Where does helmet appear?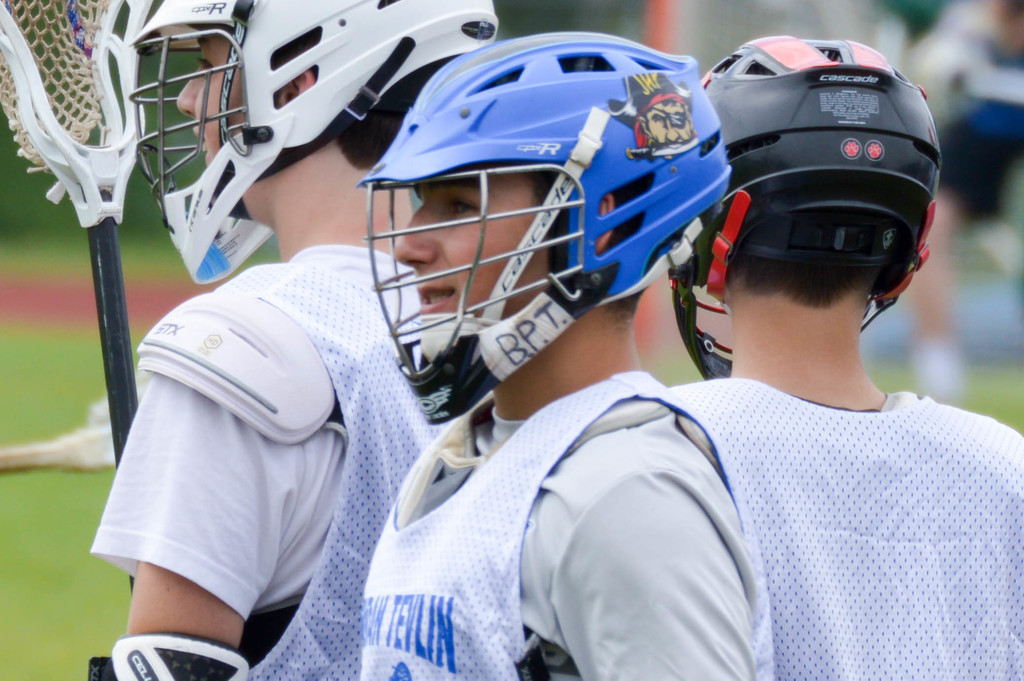
Appears at box=[126, 0, 502, 283].
